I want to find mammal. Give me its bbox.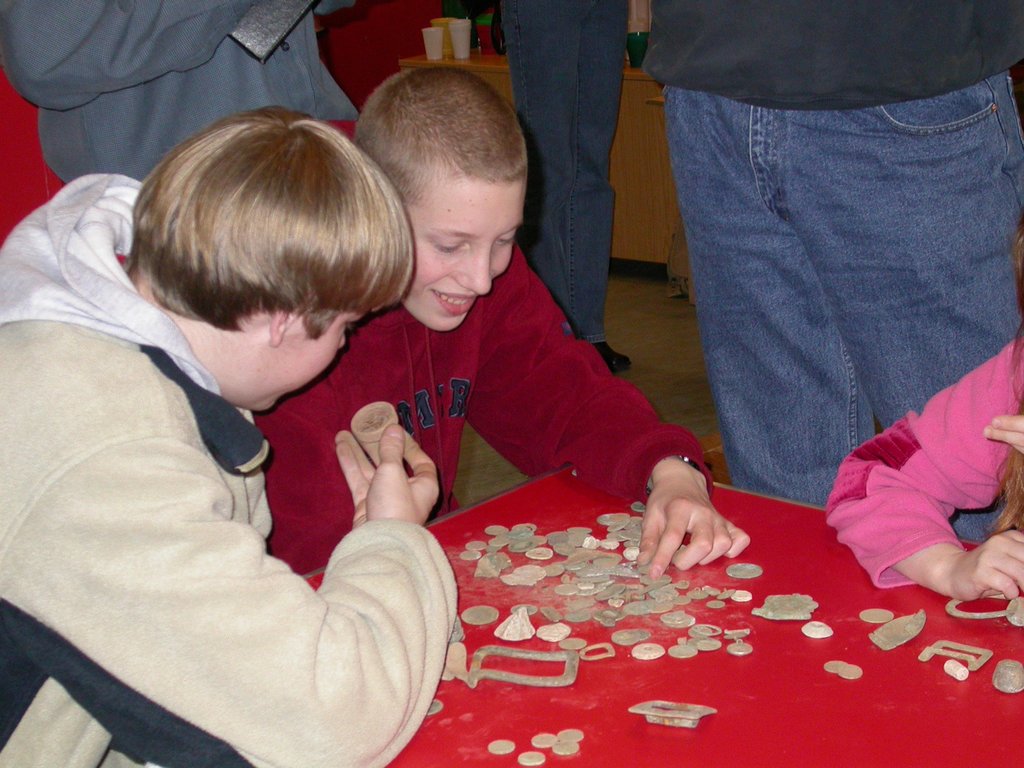
x1=653 y1=0 x2=1023 y2=508.
